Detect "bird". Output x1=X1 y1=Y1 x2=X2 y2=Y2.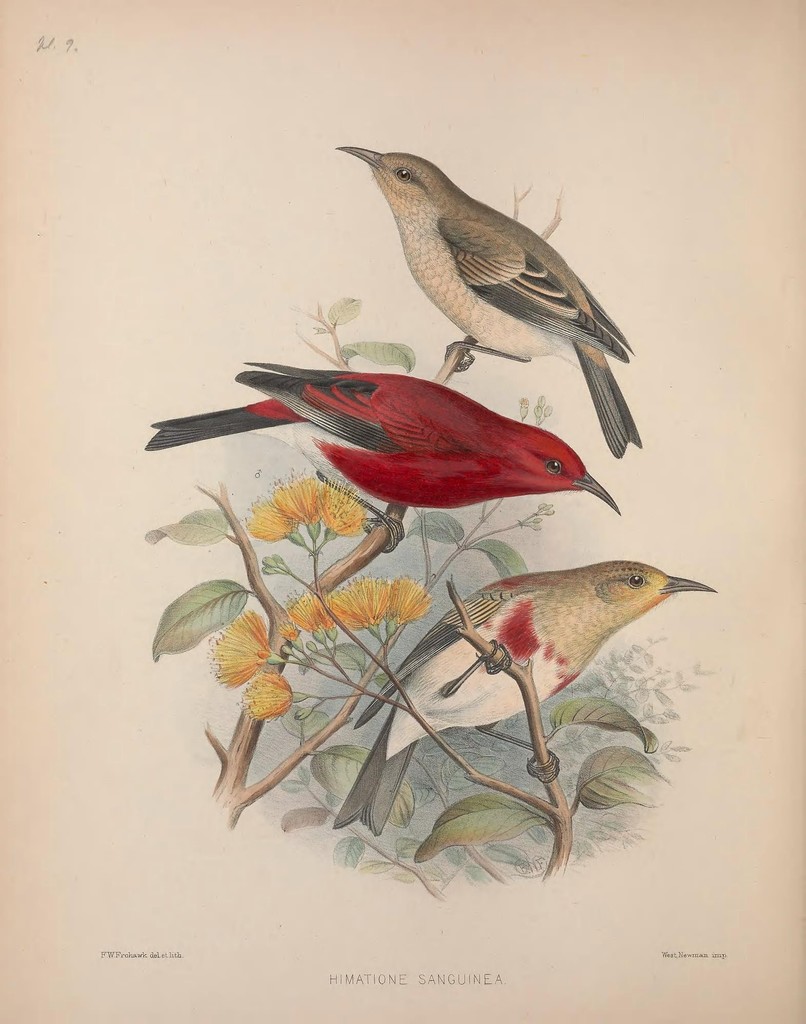
x1=138 y1=354 x2=630 y2=547.
